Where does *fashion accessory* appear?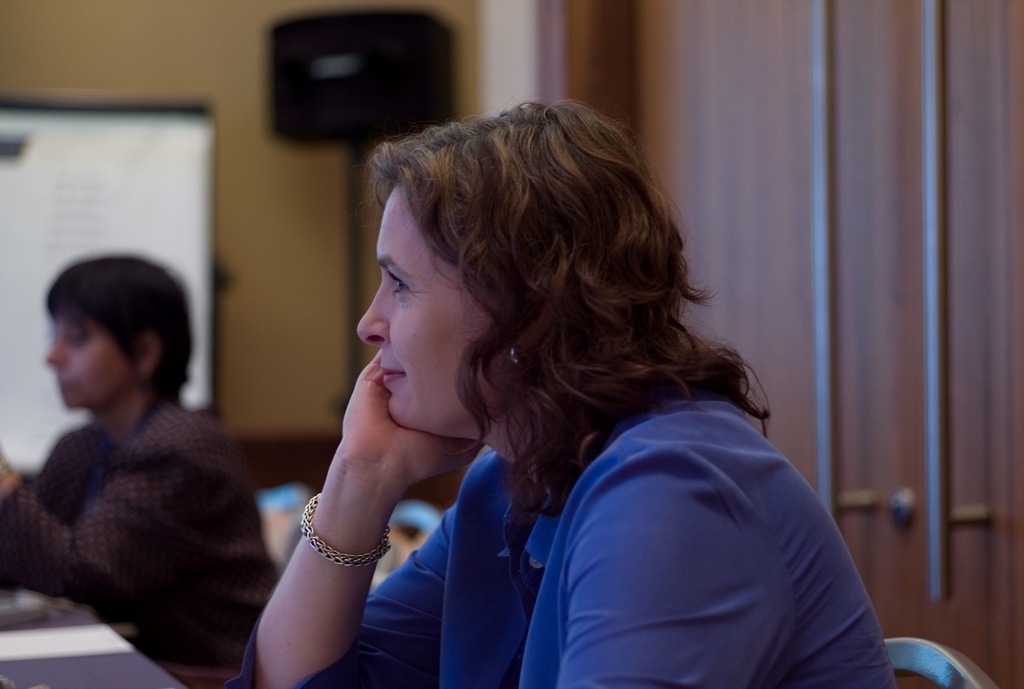
Appears at (510,347,520,364).
